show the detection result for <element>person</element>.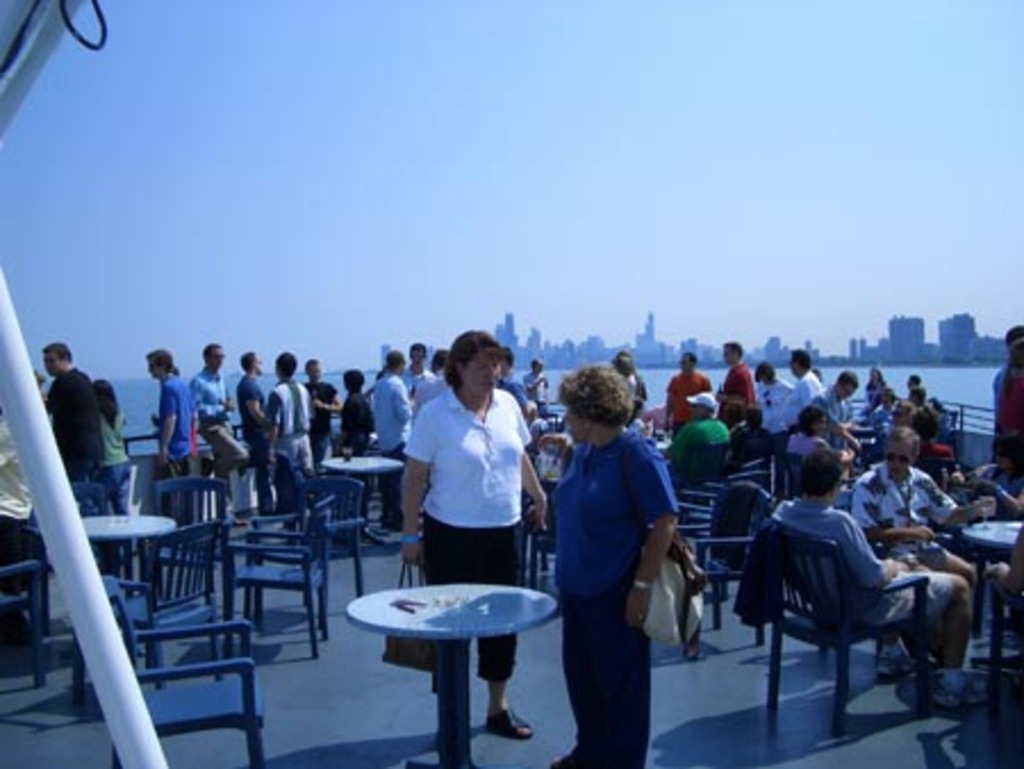
left=193, top=339, right=248, bottom=491.
